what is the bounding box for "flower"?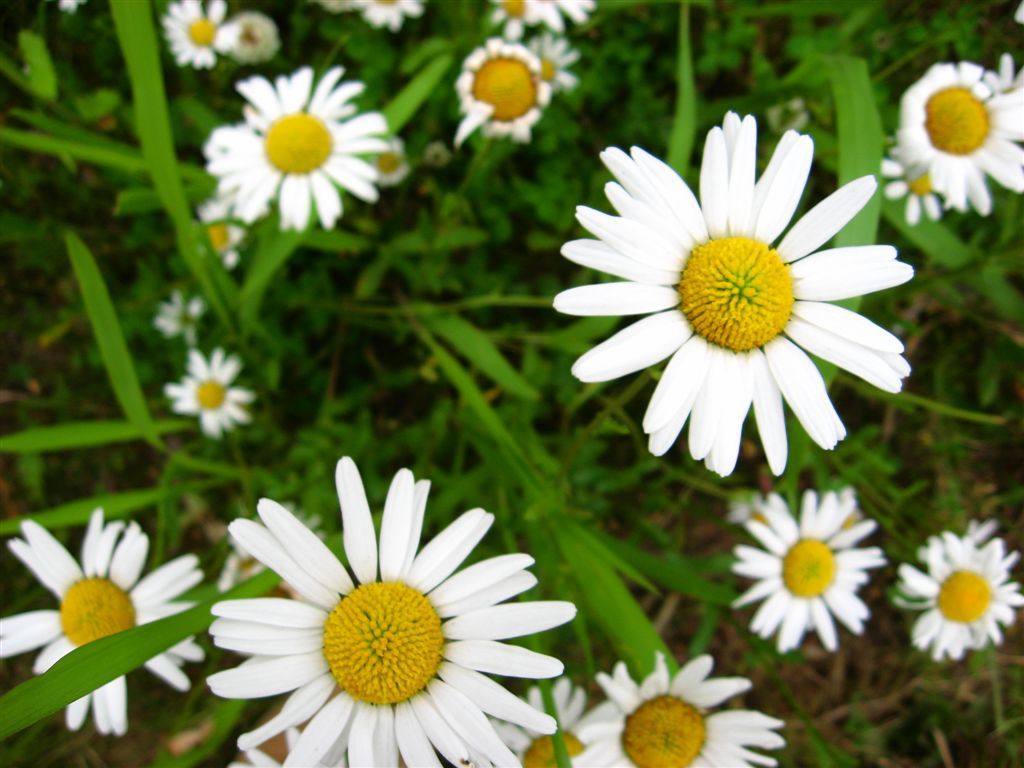
Rect(529, 35, 581, 94).
